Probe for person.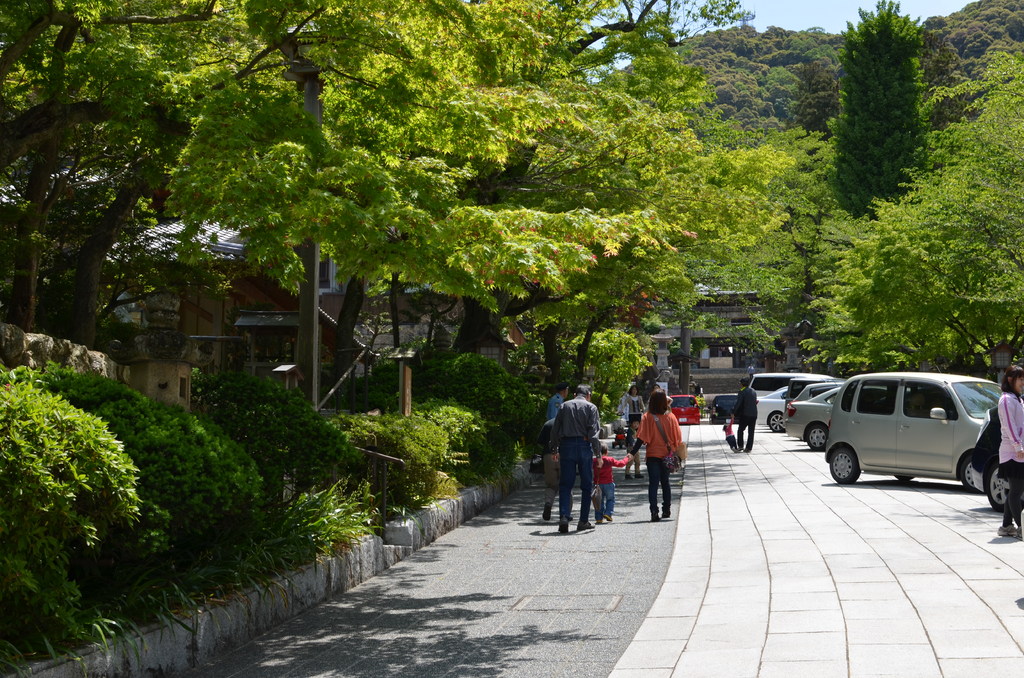
Probe result: 628:391:683:521.
